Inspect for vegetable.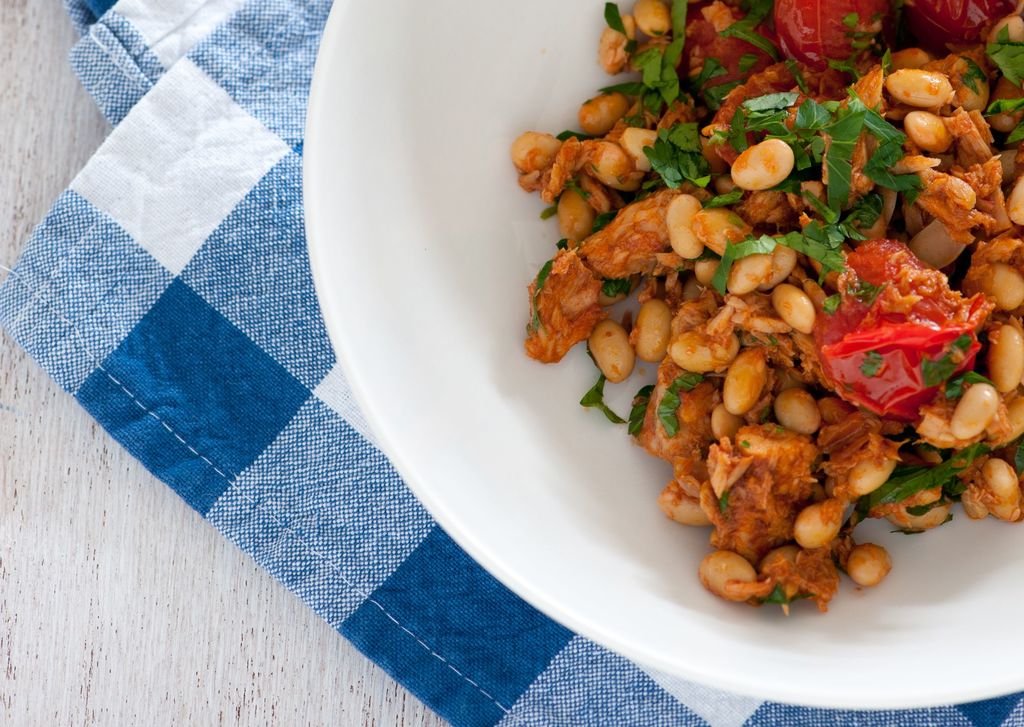
Inspection: box(897, 0, 1022, 58).
